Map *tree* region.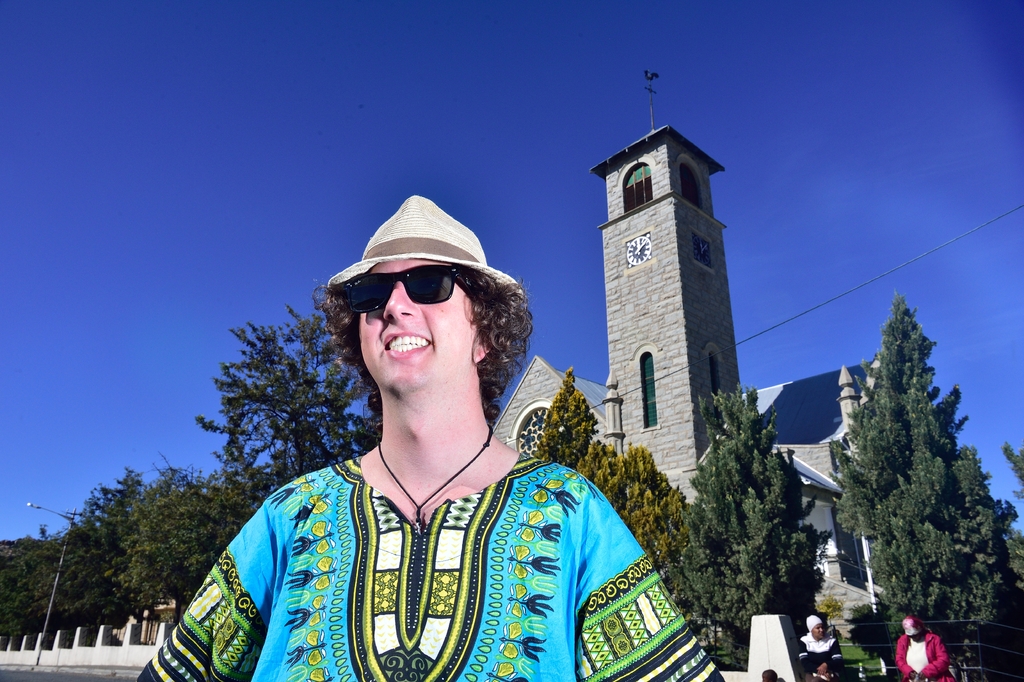
Mapped to [191, 277, 370, 509].
